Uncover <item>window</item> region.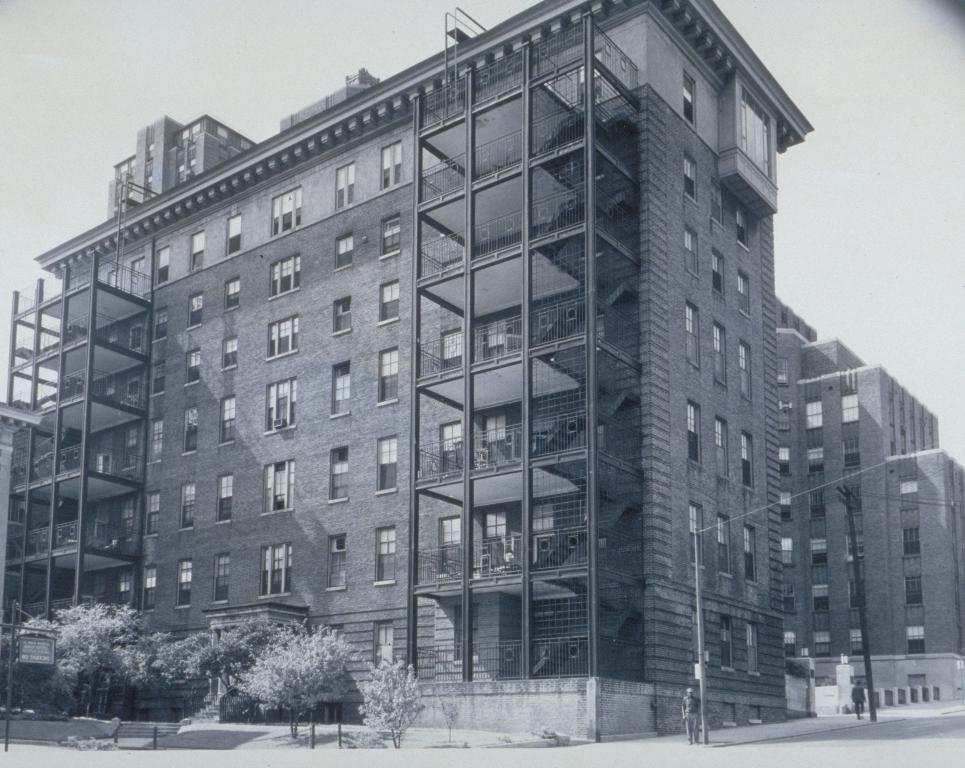
Uncovered: [269,320,302,360].
